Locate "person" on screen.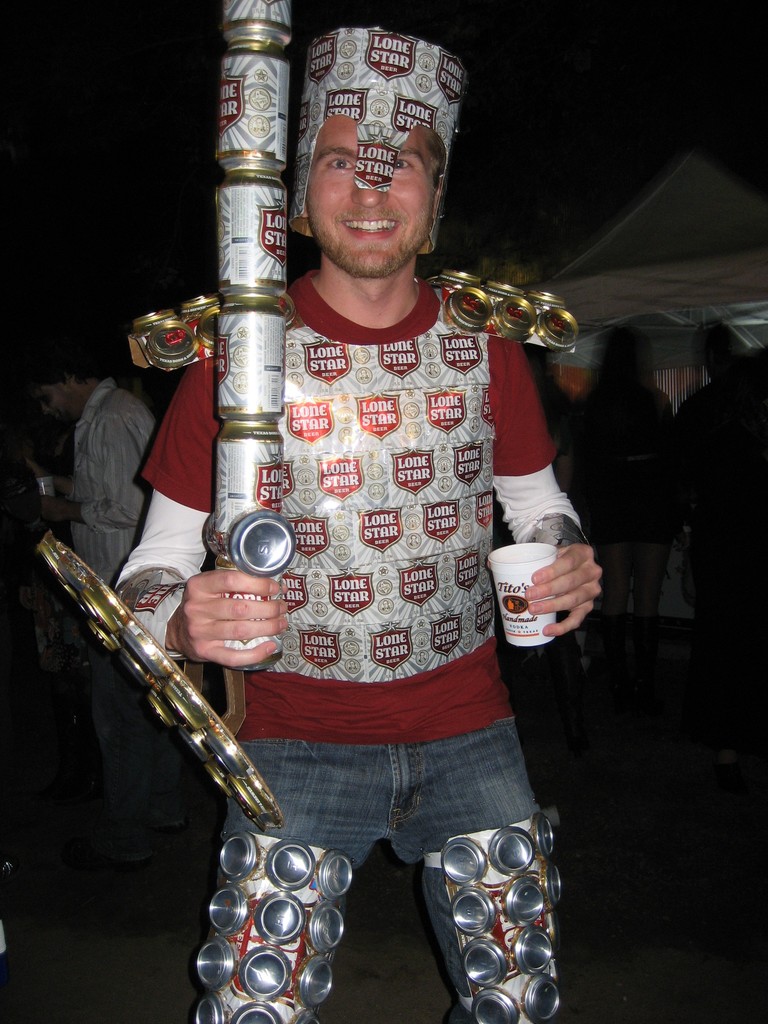
On screen at <box>571,330,665,713</box>.
